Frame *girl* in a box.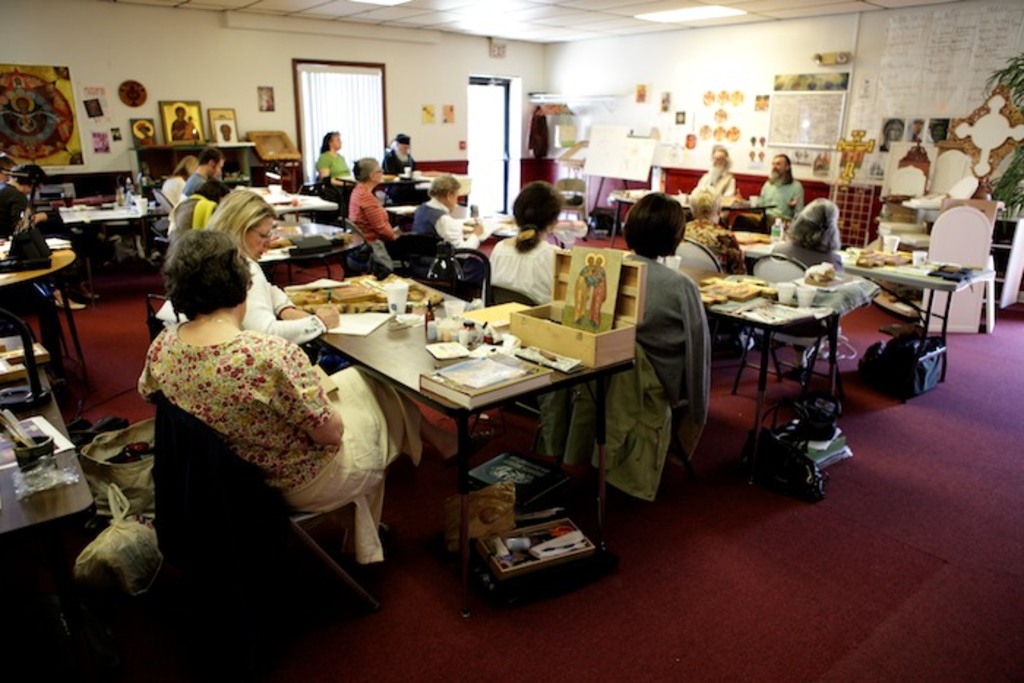
155:184:338:335.
